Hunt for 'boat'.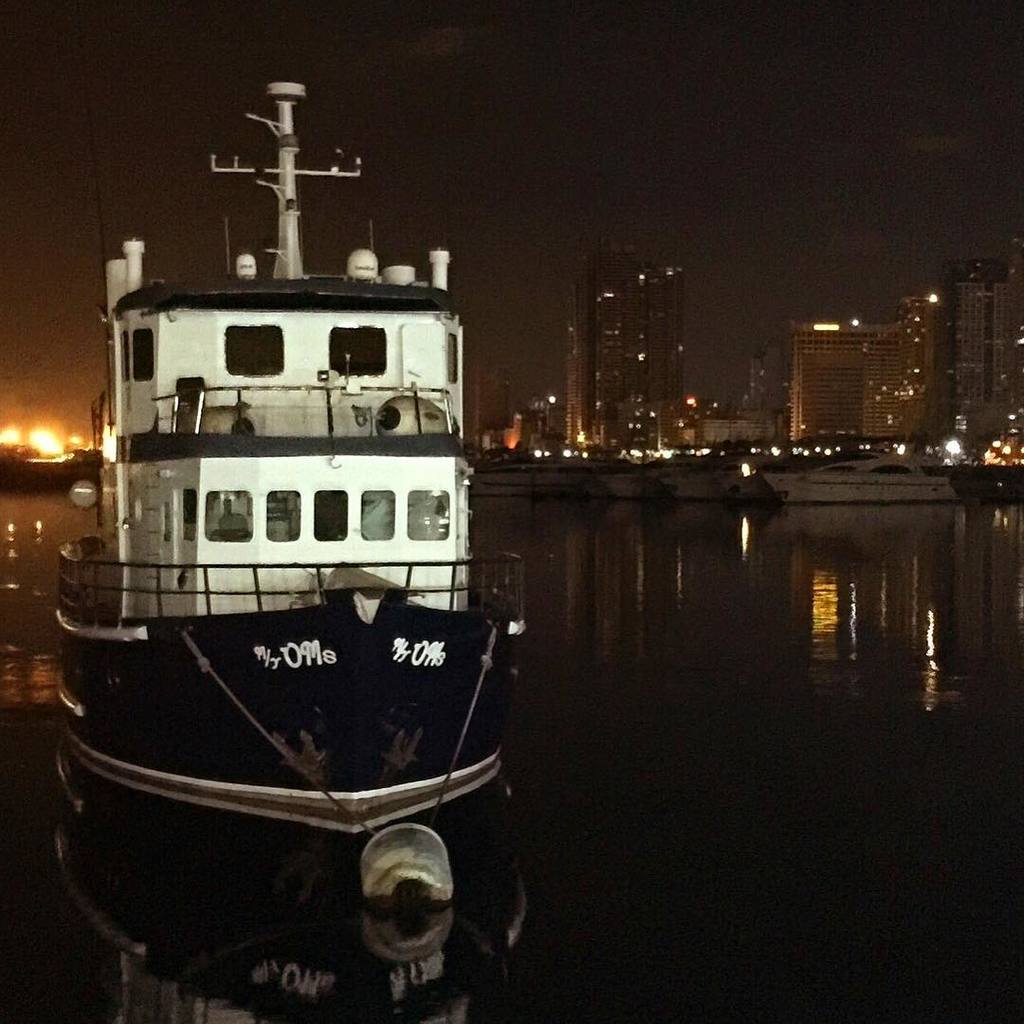
Hunted down at 50/37/597/944.
